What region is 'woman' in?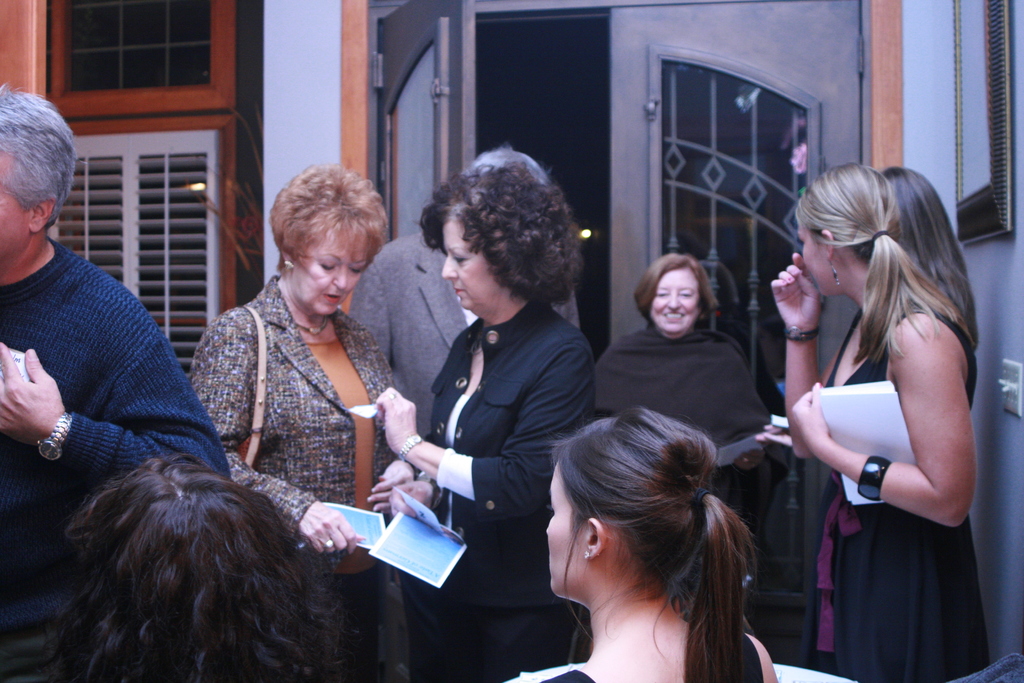
373/161/593/682.
